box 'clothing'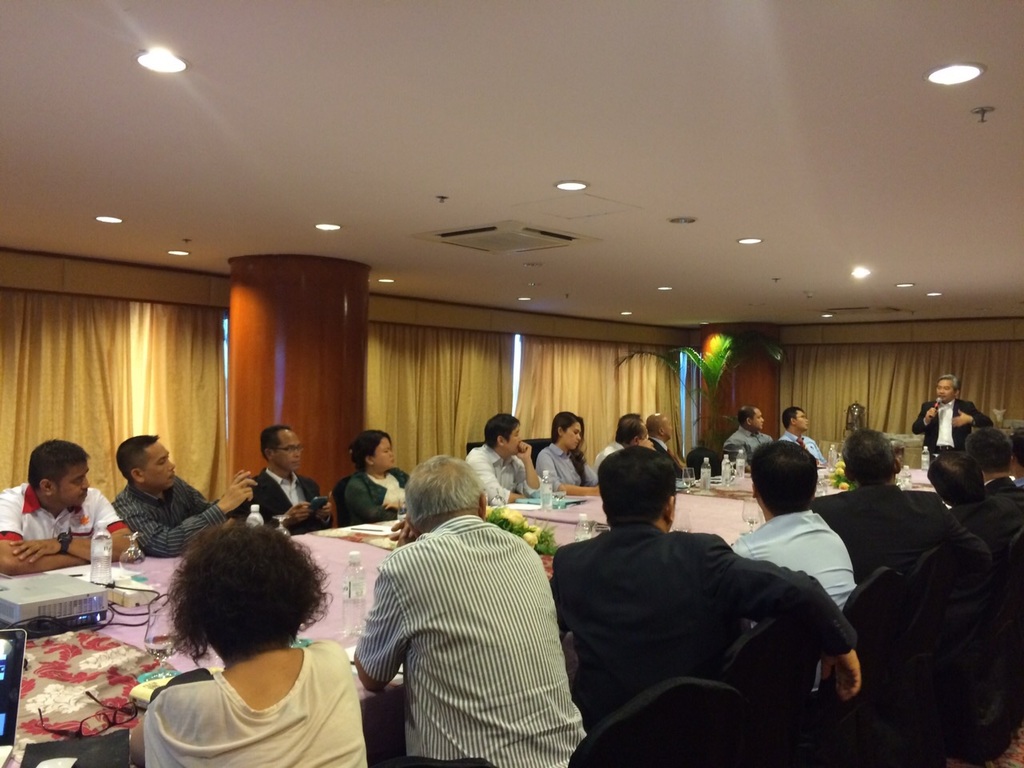
box(354, 459, 449, 530)
